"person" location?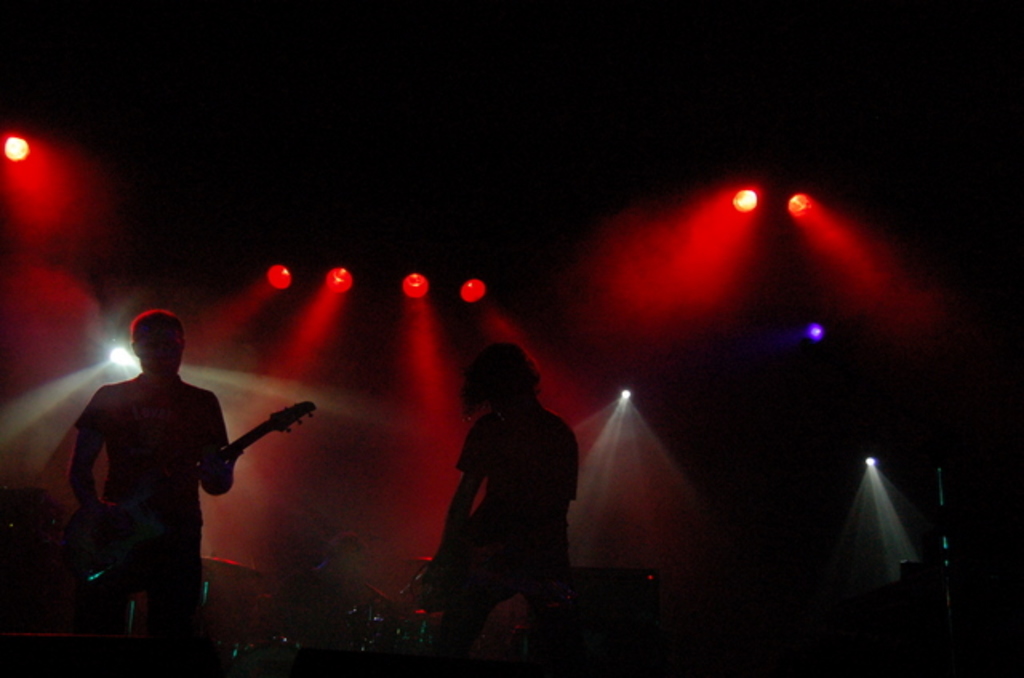
locate(426, 321, 592, 641)
